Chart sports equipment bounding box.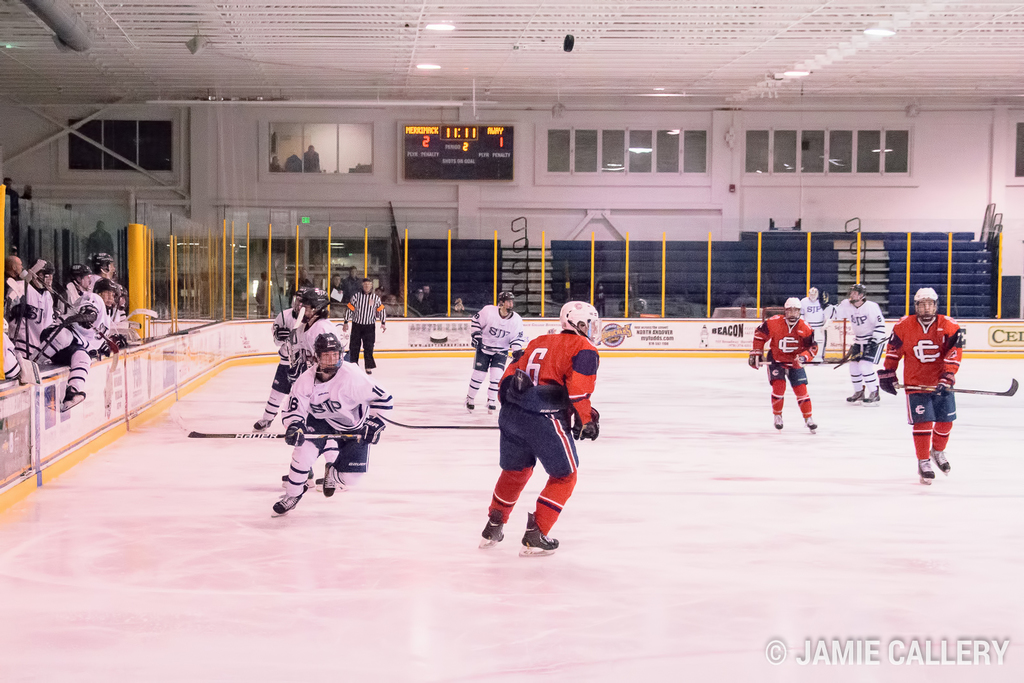
Charted: pyautogui.locateOnScreen(33, 311, 97, 364).
